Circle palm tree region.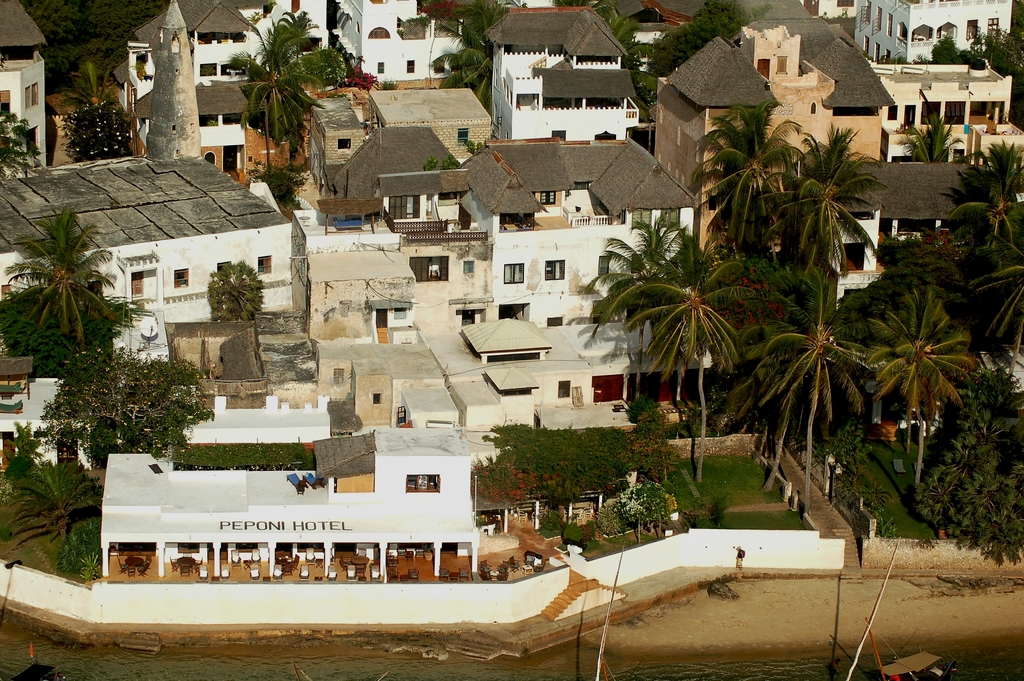
Region: bbox(870, 276, 964, 488).
